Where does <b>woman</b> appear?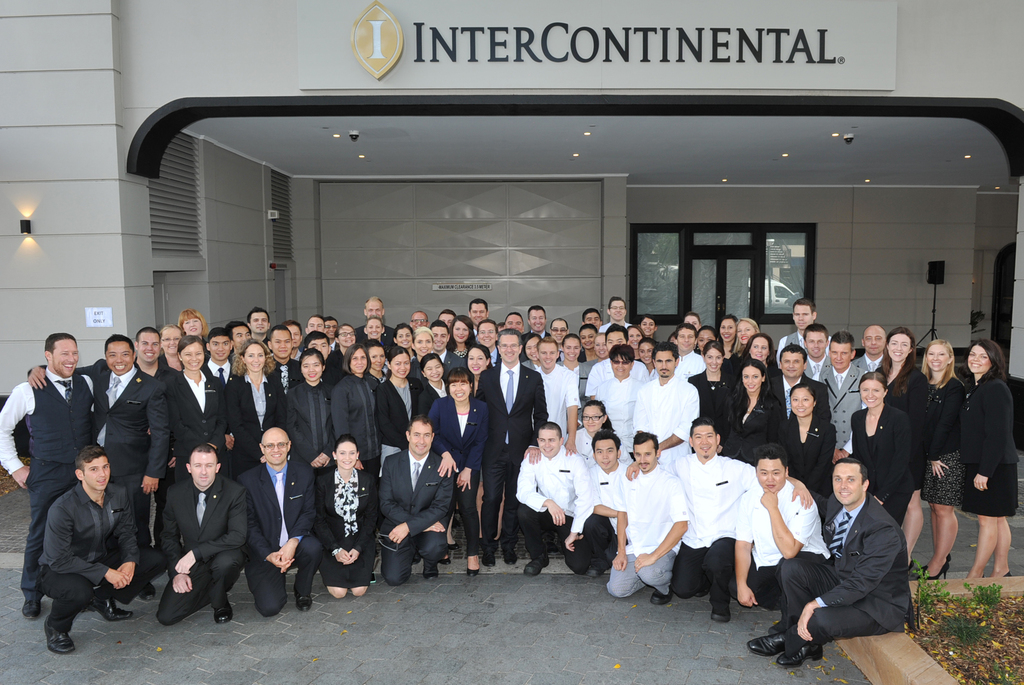
Appears at [x1=225, y1=339, x2=286, y2=474].
